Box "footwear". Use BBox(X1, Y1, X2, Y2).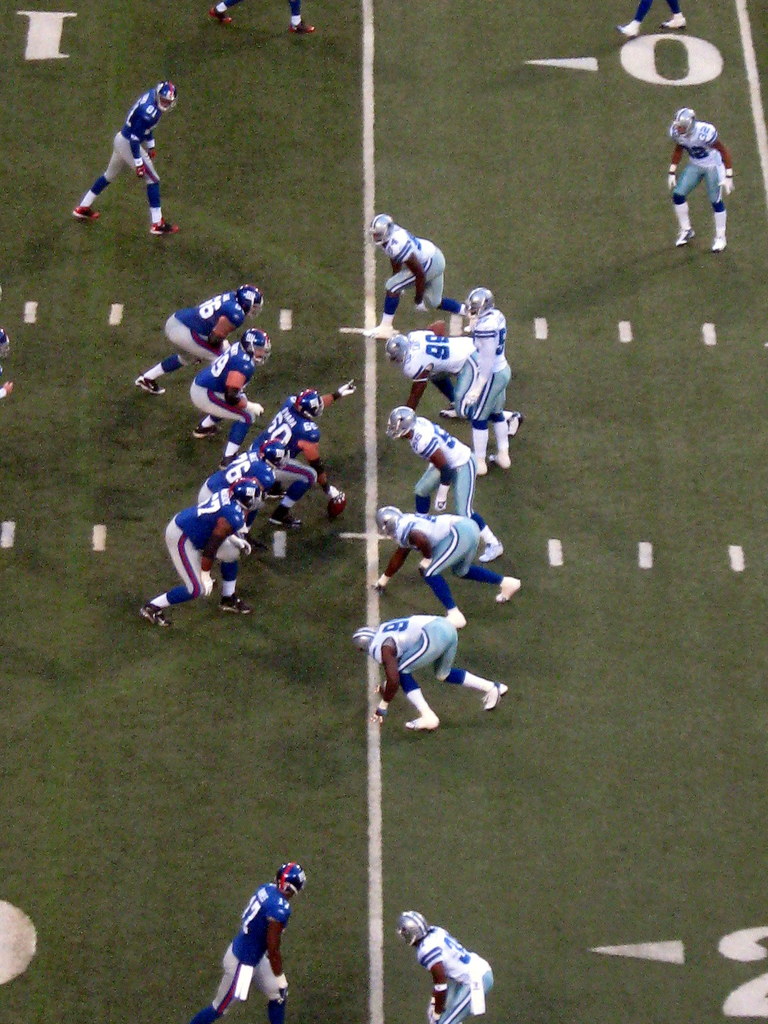
BBox(212, 8, 235, 22).
